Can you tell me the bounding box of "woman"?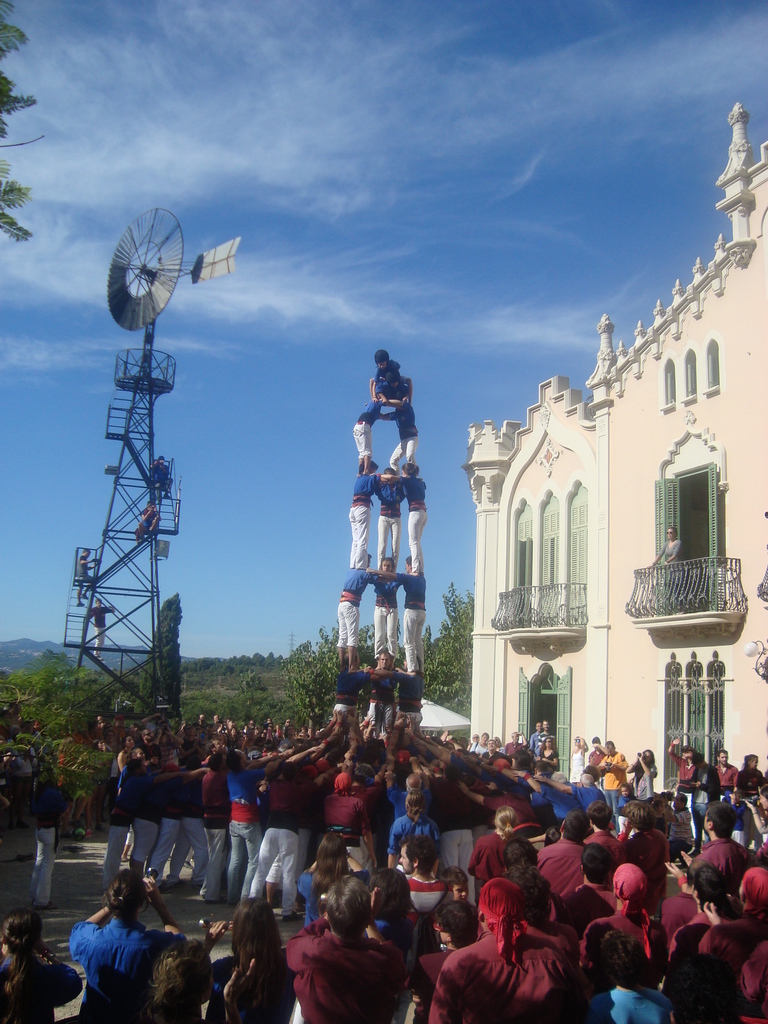
0,904,81,1023.
